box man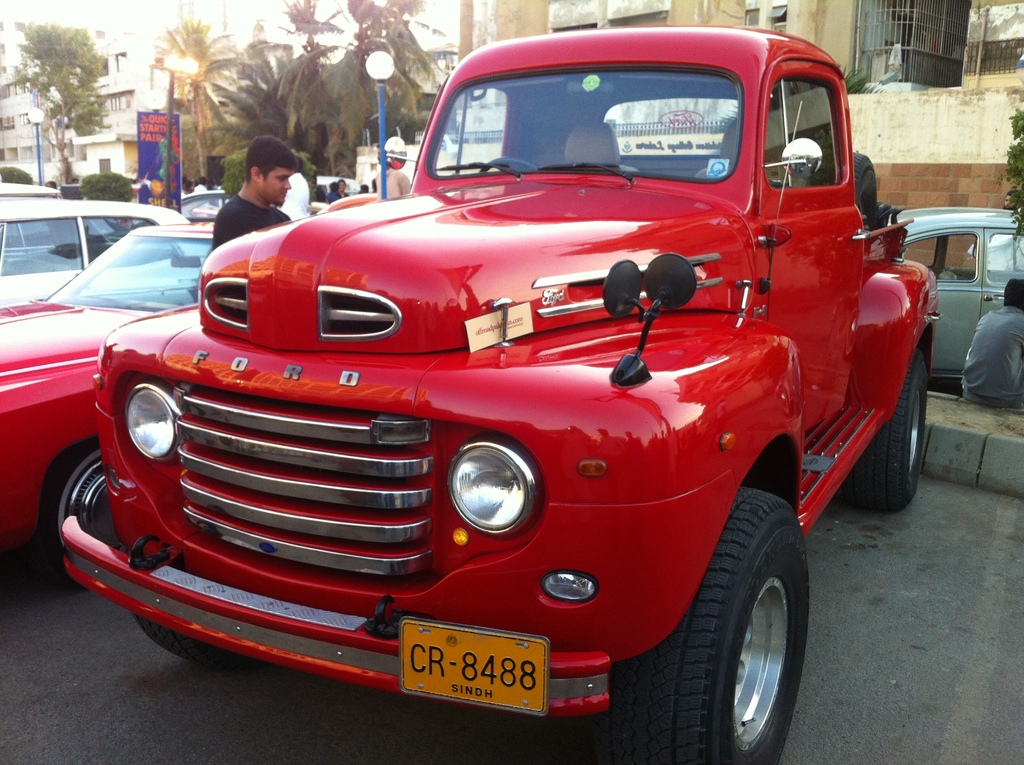
l=367, t=140, r=413, b=197
